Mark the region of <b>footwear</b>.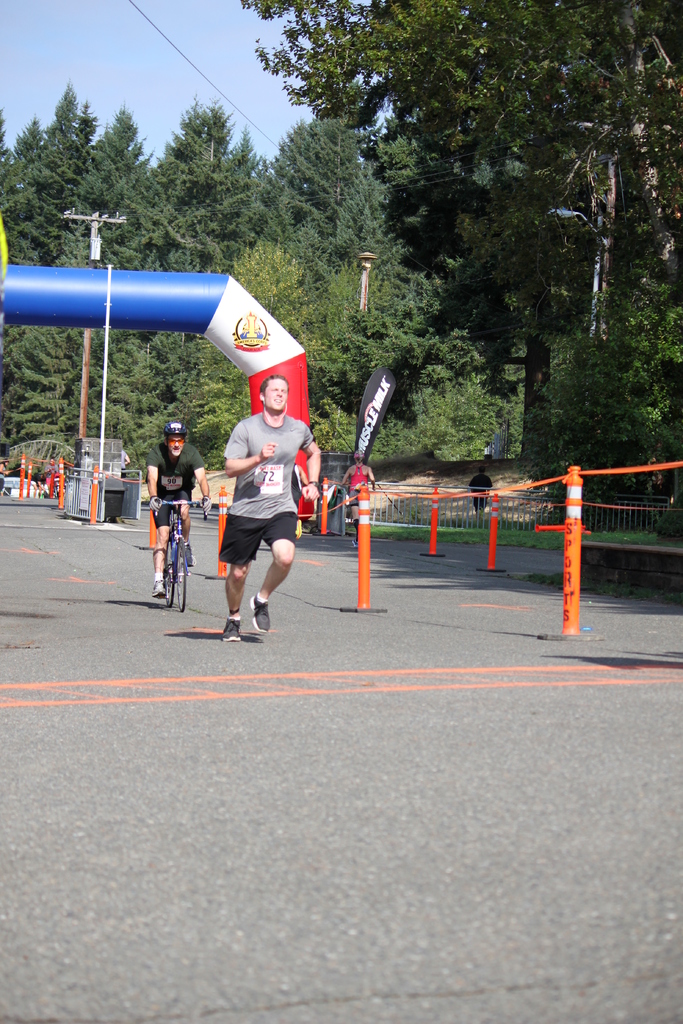
Region: rect(186, 550, 198, 572).
